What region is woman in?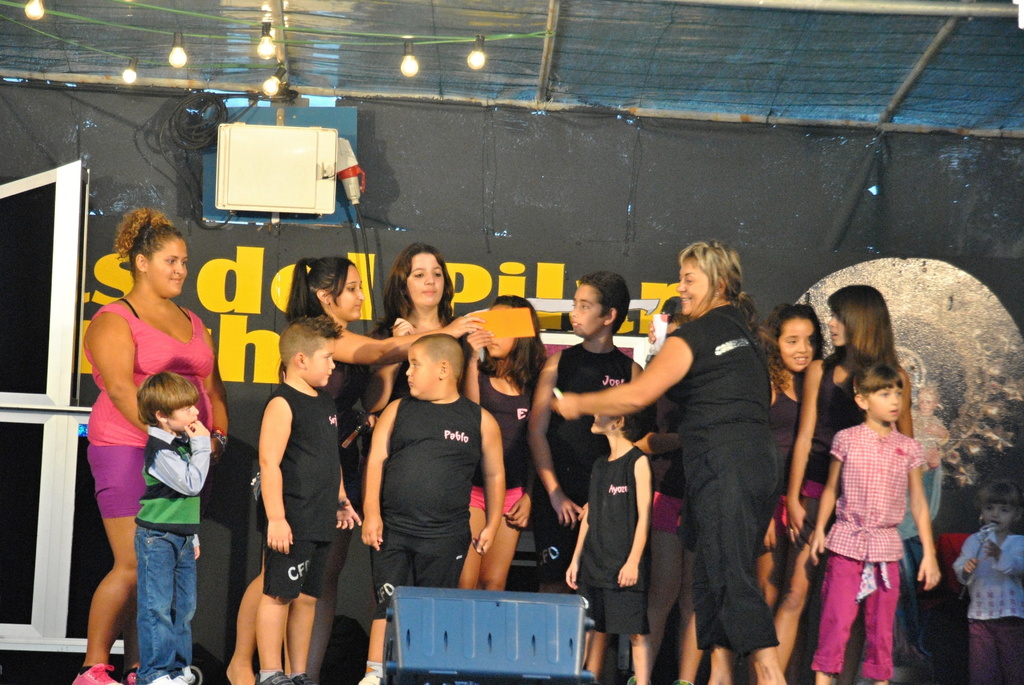
(left=337, top=240, right=485, bottom=618).
